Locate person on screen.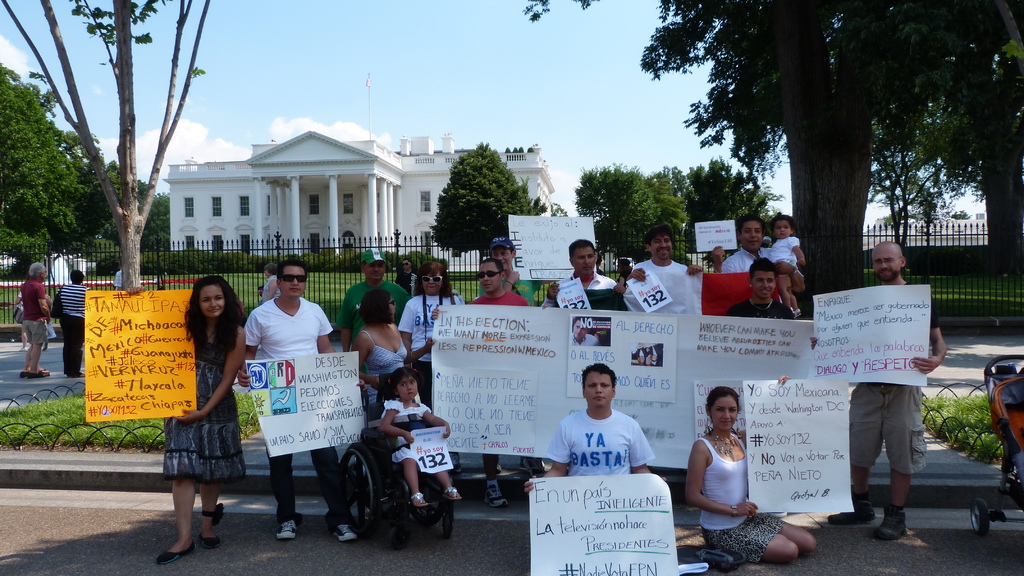
On screen at (x1=724, y1=252, x2=799, y2=319).
